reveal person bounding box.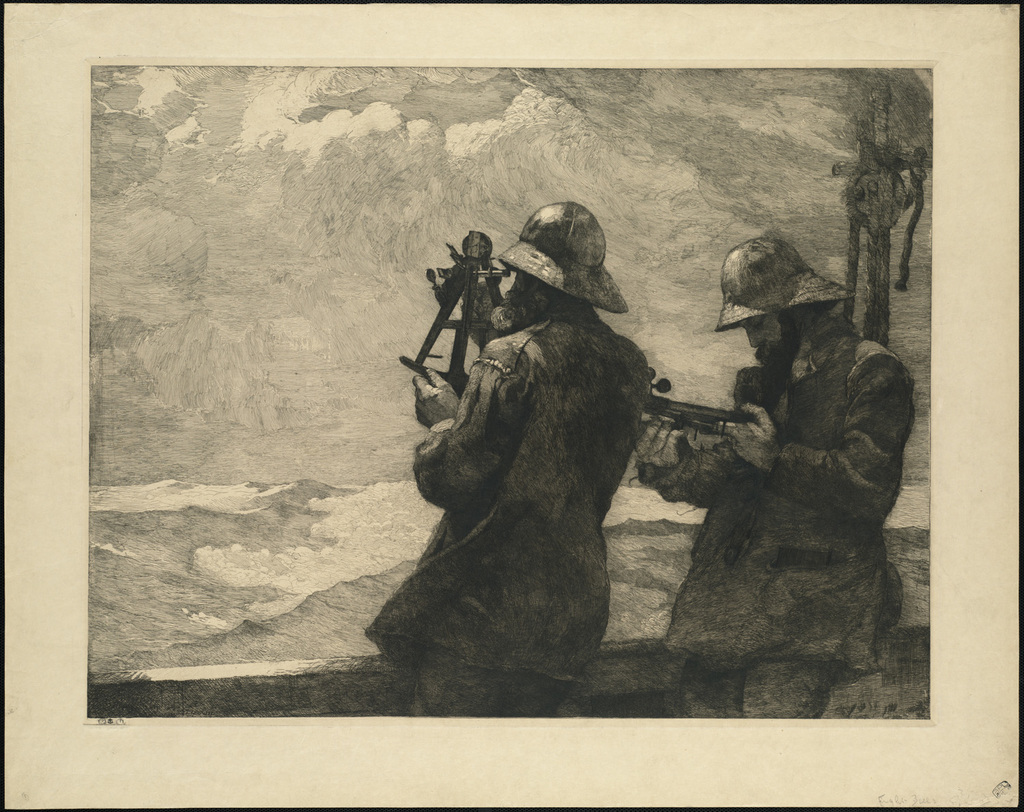
Revealed: rect(621, 239, 911, 720).
